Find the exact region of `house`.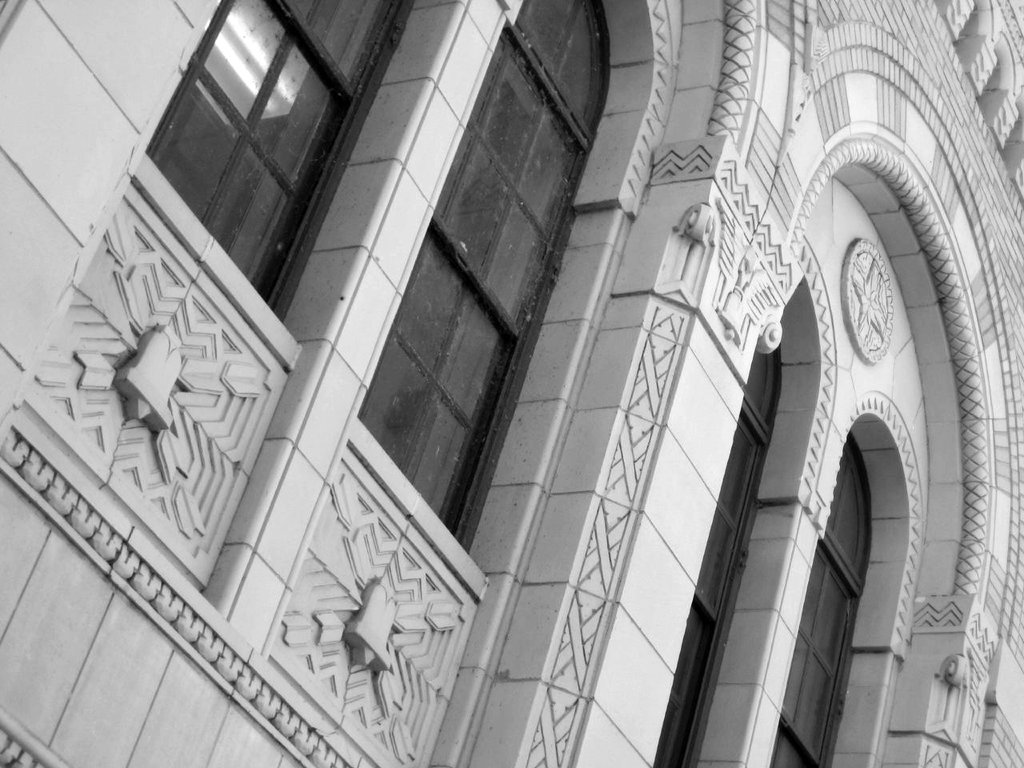
Exact region: <box>0,0,1023,767</box>.
